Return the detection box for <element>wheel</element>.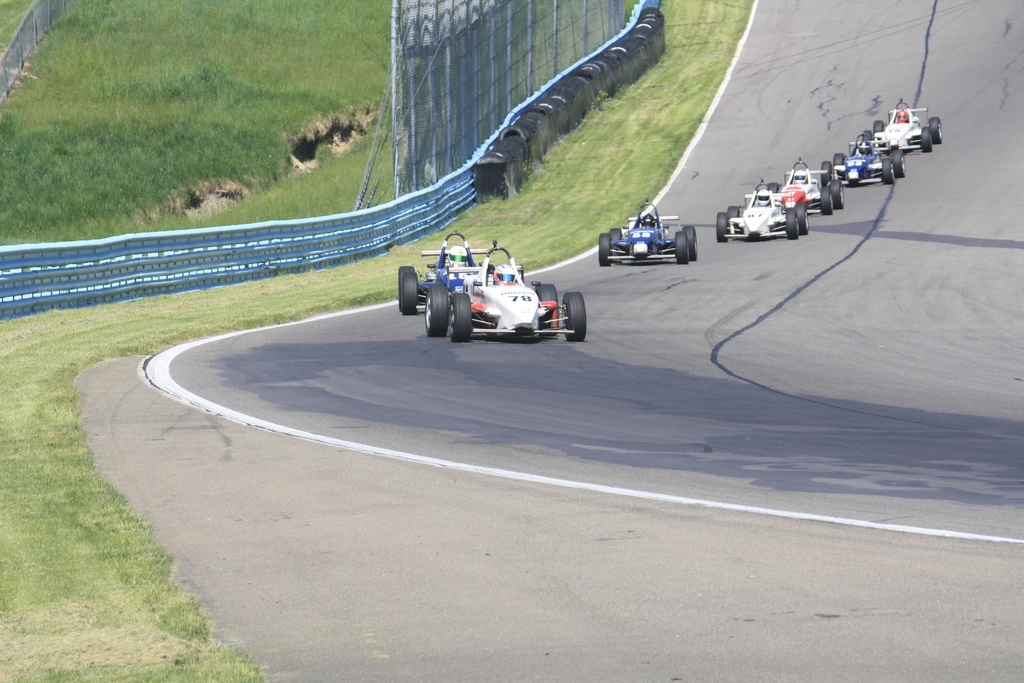
818,163,835,184.
